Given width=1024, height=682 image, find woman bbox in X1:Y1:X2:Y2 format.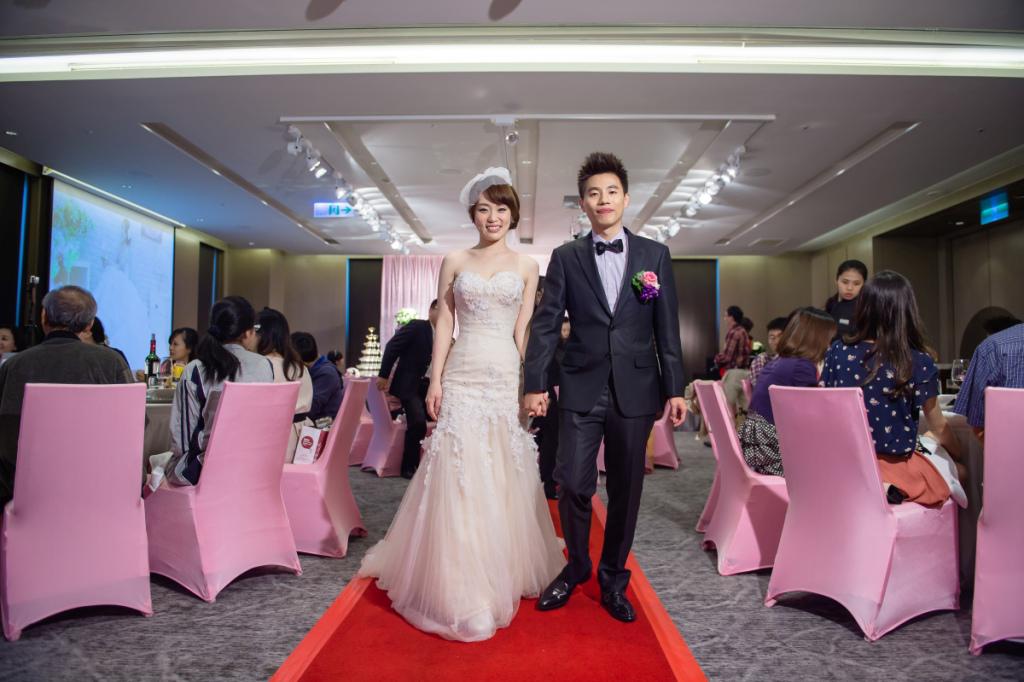
249:306:316:463.
